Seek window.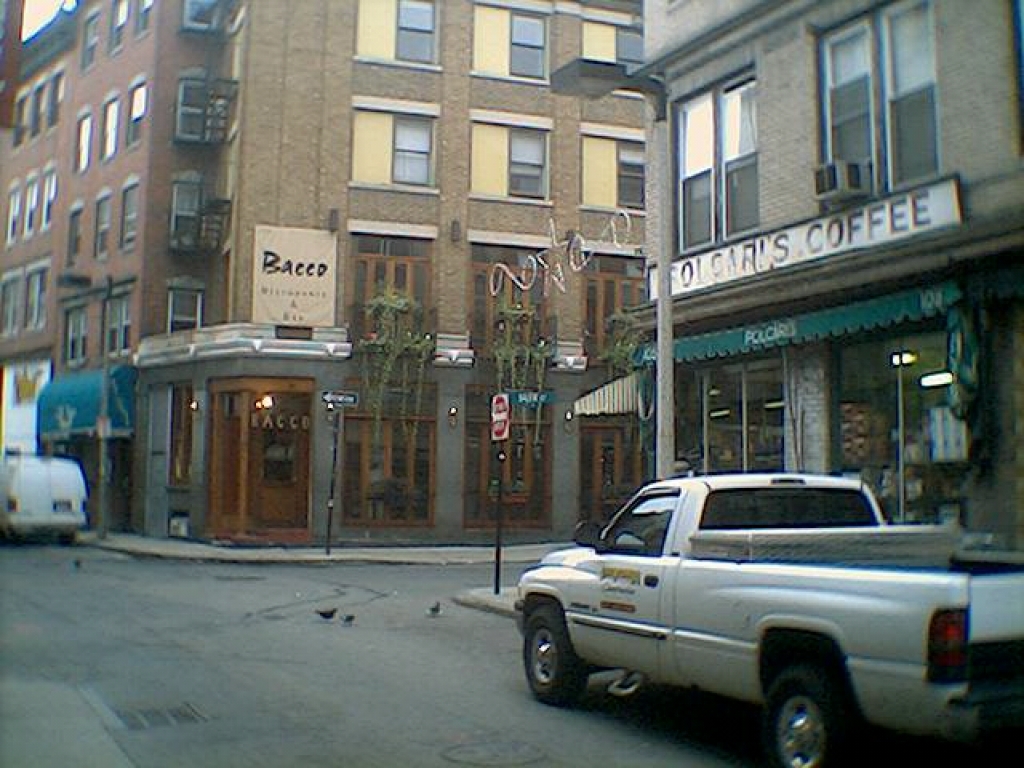
<bbox>390, 111, 434, 184</bbox>.
